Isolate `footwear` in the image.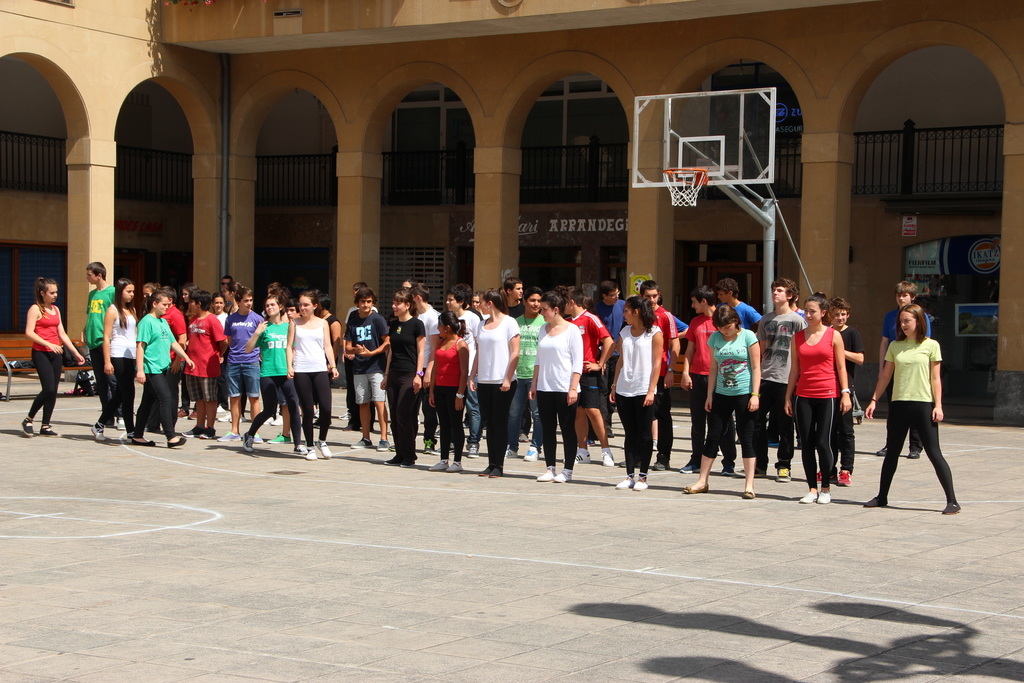
Isolated region: select_region(536, 467, 576, 483).
